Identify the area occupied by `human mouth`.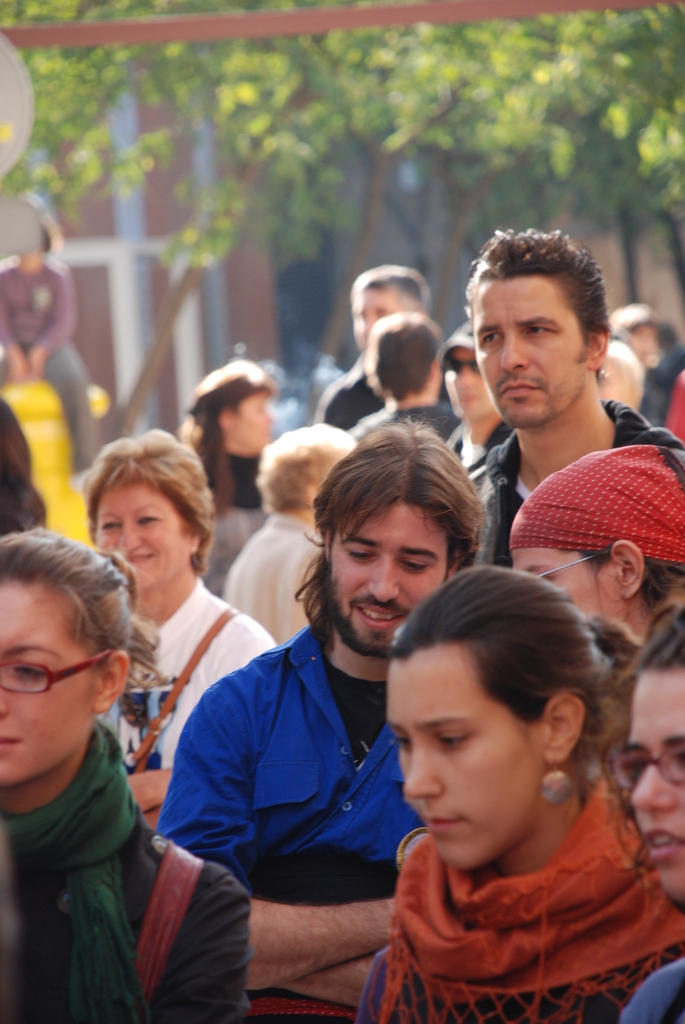
Area: box=[352, 598, 405, 629].
